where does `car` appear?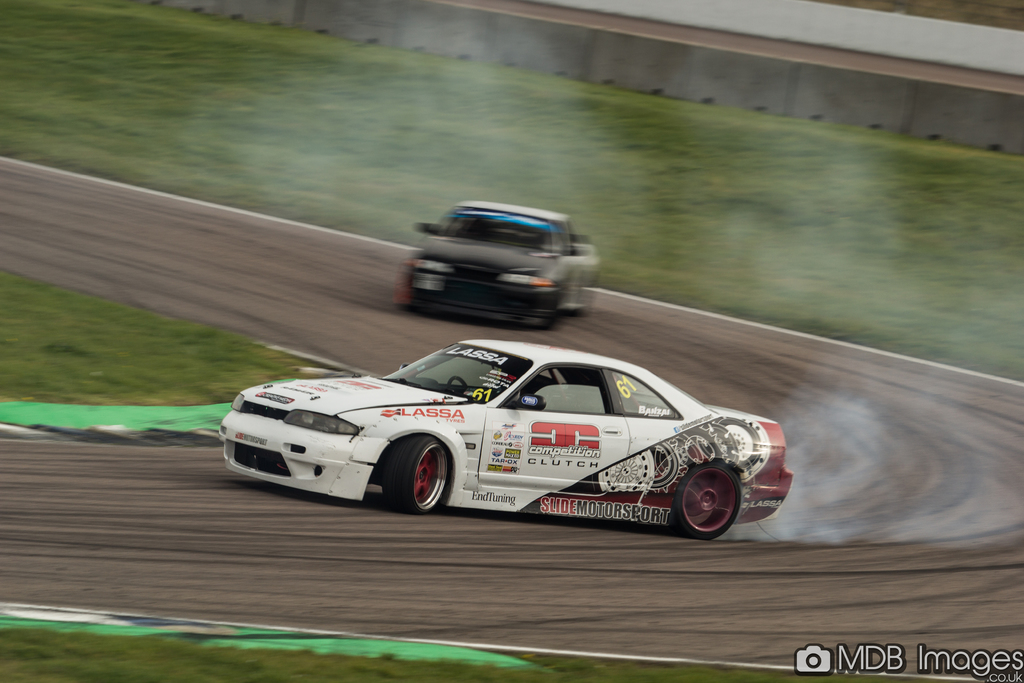
Appears at crop(395, 198, 600, 331).
